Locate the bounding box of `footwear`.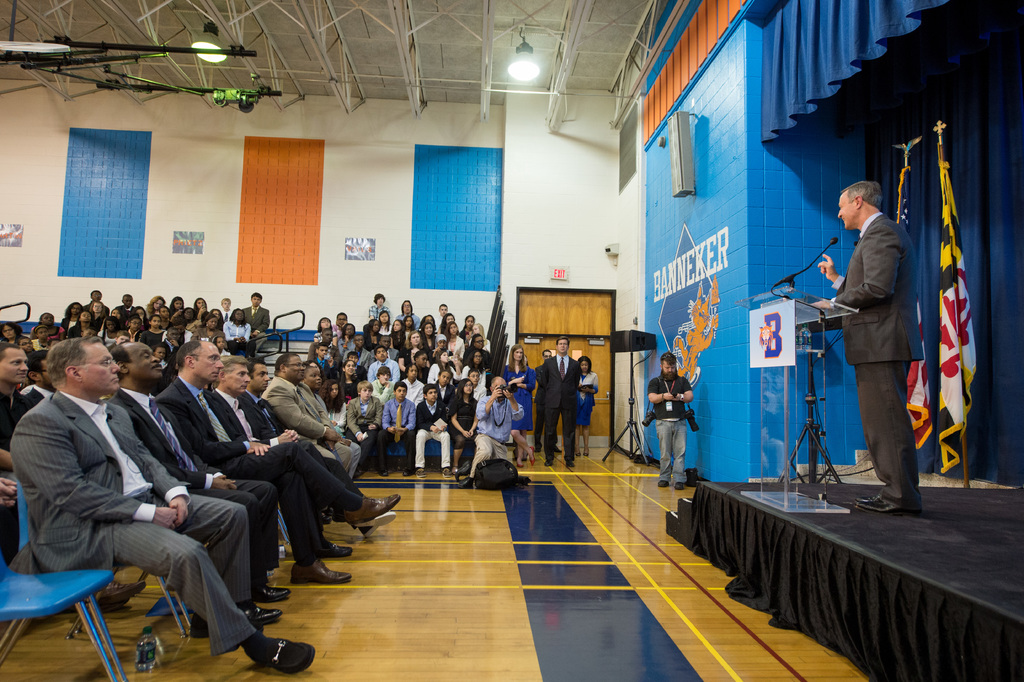
Bounding box: region(340, 491, 406, 514).
